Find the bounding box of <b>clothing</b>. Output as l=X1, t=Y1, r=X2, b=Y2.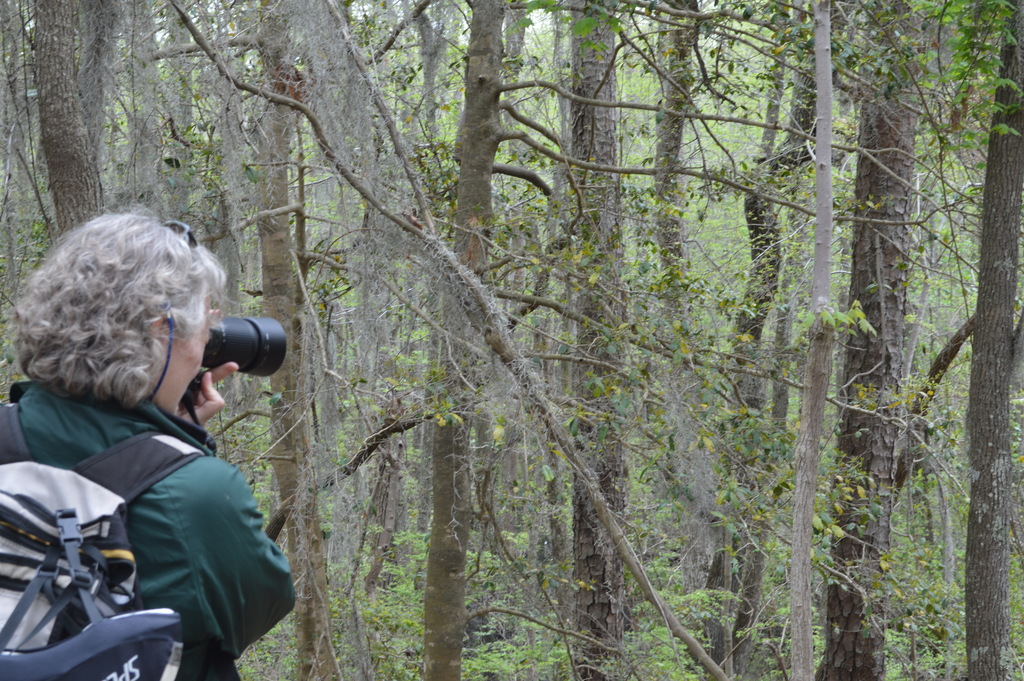
l=8, t=294, r=288, b=680.
